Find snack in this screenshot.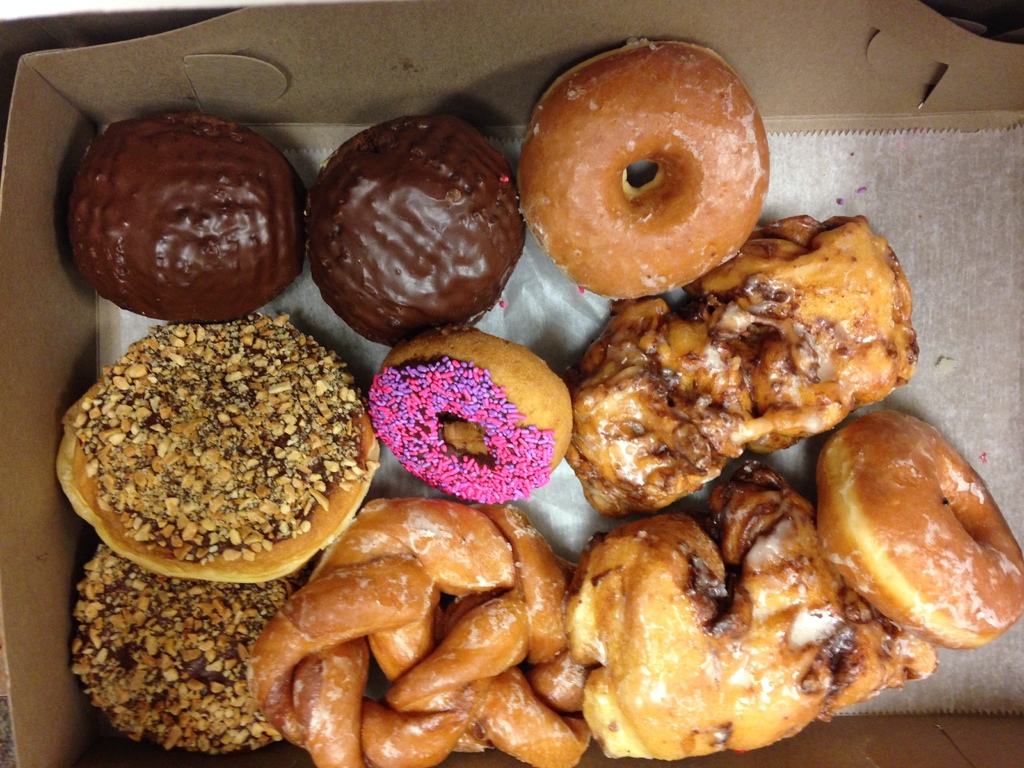
The bounding box for snack is <box>370,329,573,501</box>.
